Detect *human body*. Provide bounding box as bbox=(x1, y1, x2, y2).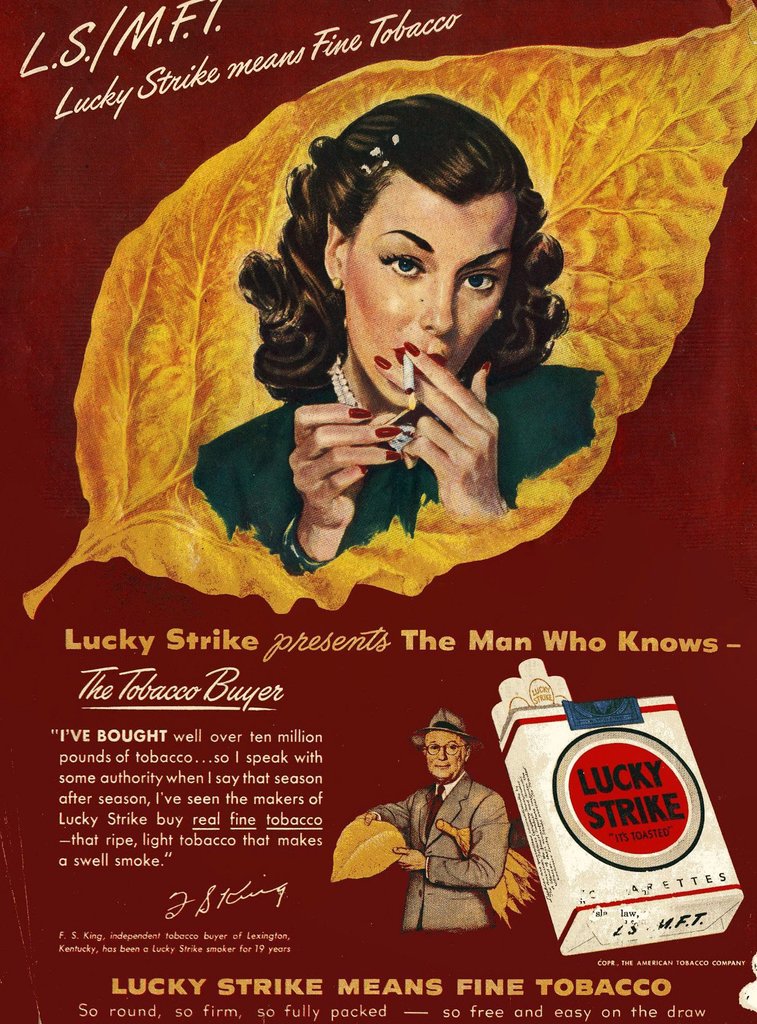
bbox=(359, 777, 511, 936).
